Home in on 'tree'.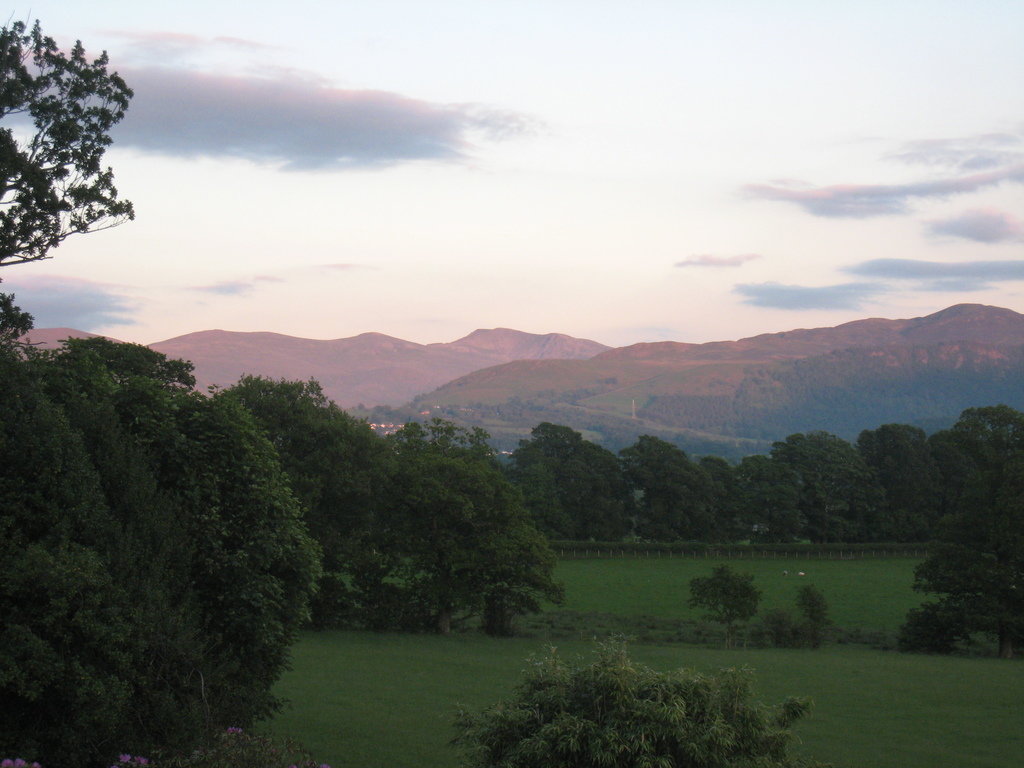
Homed in at <bbox>906, 597, 961, 654</bbox>.
